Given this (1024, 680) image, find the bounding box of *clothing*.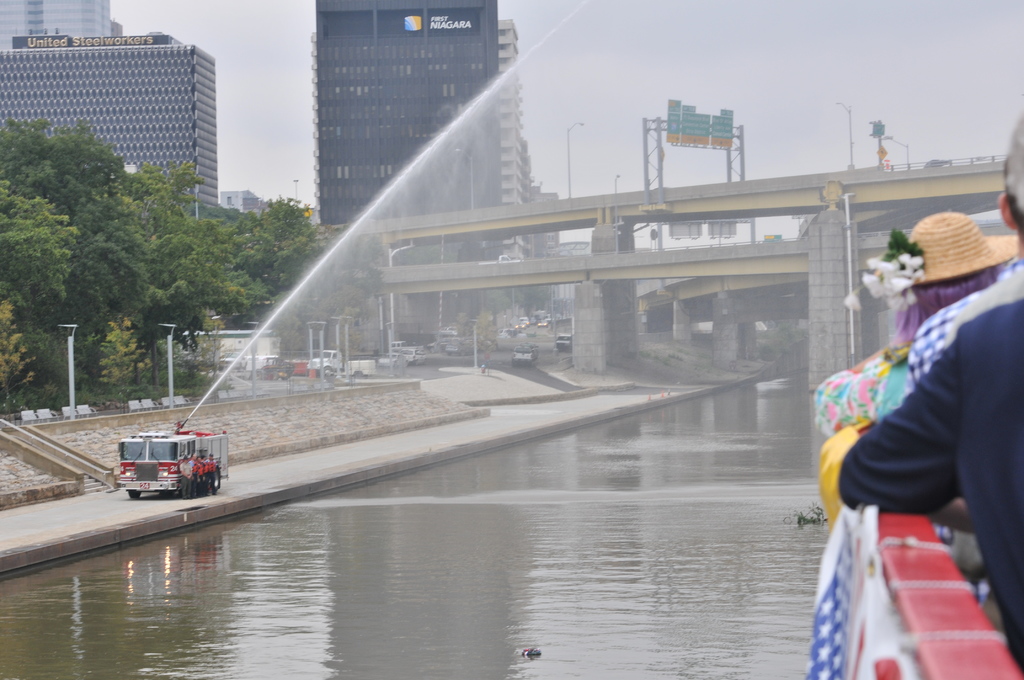
806,319,927,529.
